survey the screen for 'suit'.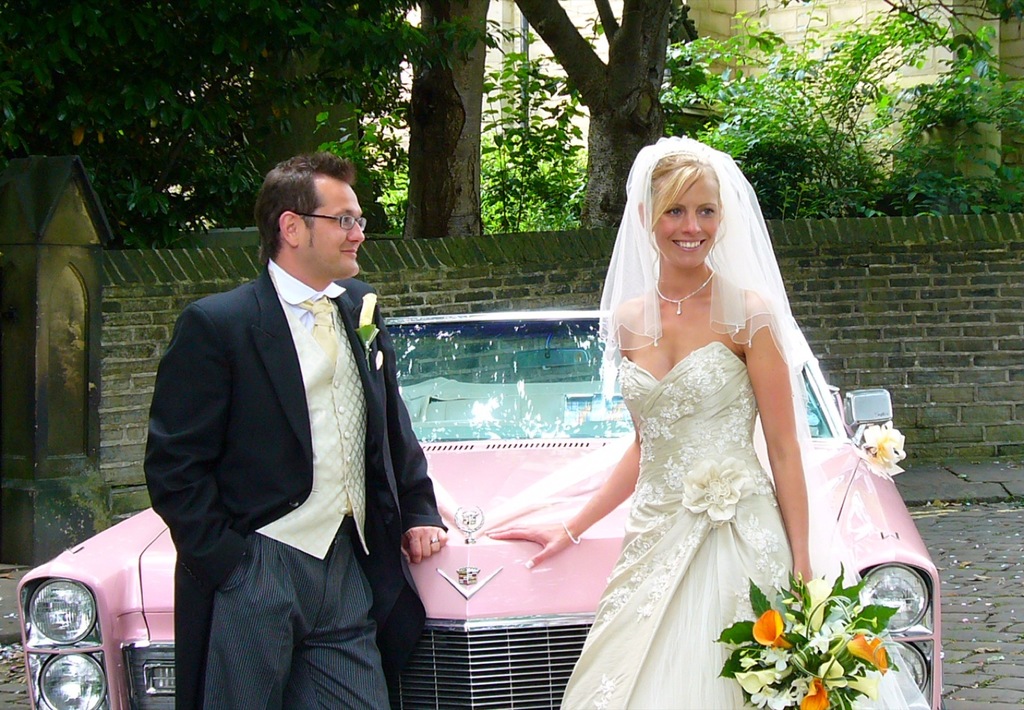
Survey found: region(144, 172, 426, 697).
